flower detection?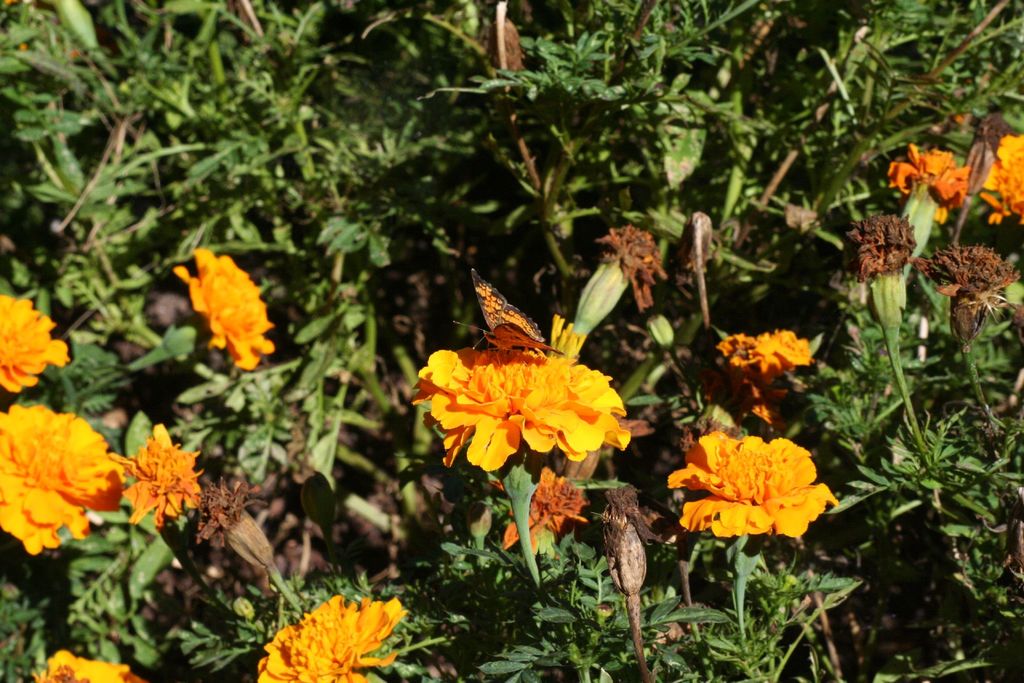
[x1=118, y1=421, x2=203, y2=527]
